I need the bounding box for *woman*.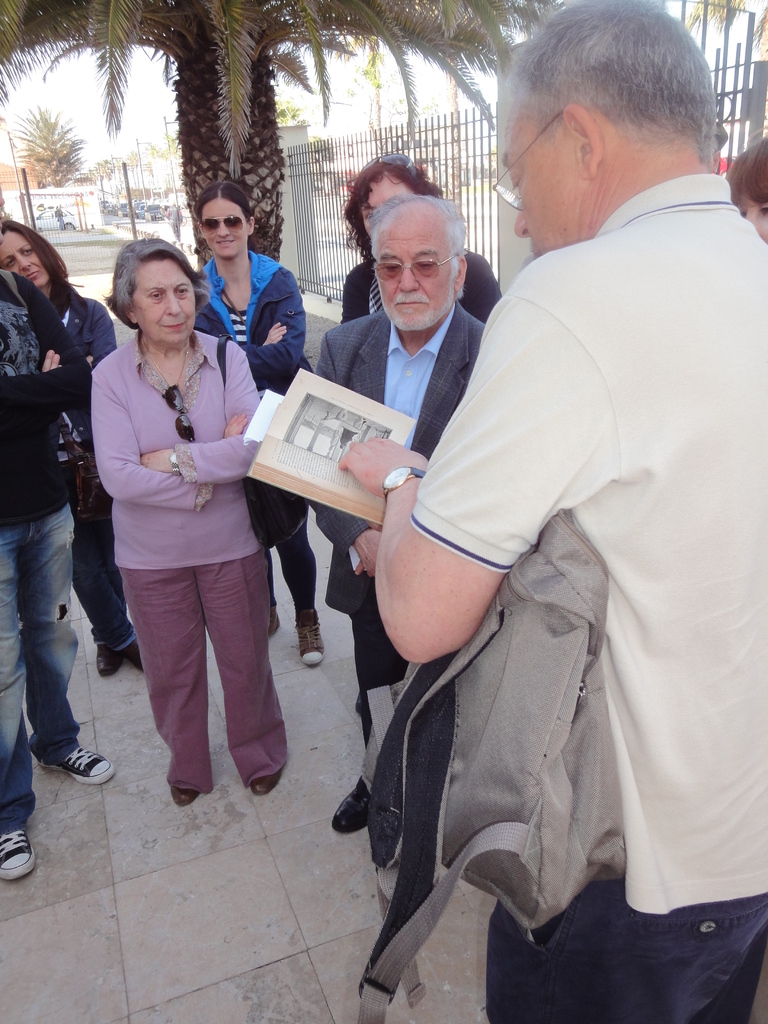
Here it is: 0, 220, 131, 698.
